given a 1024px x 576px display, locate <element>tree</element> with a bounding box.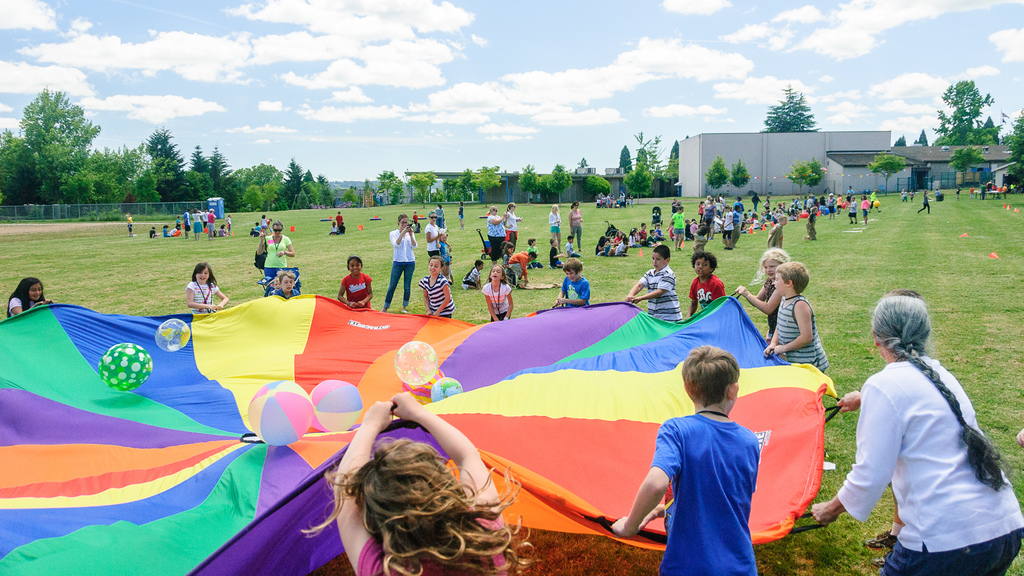
Located: 588:172:611:198.
